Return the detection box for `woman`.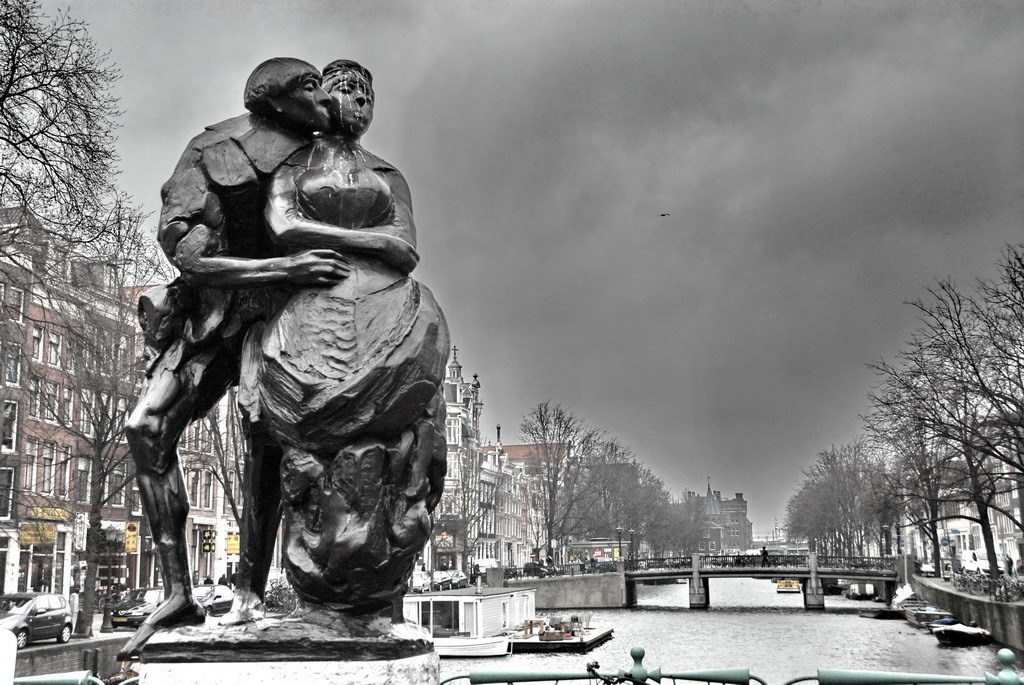
[left=254, top=58, right=448, bottom=608].
